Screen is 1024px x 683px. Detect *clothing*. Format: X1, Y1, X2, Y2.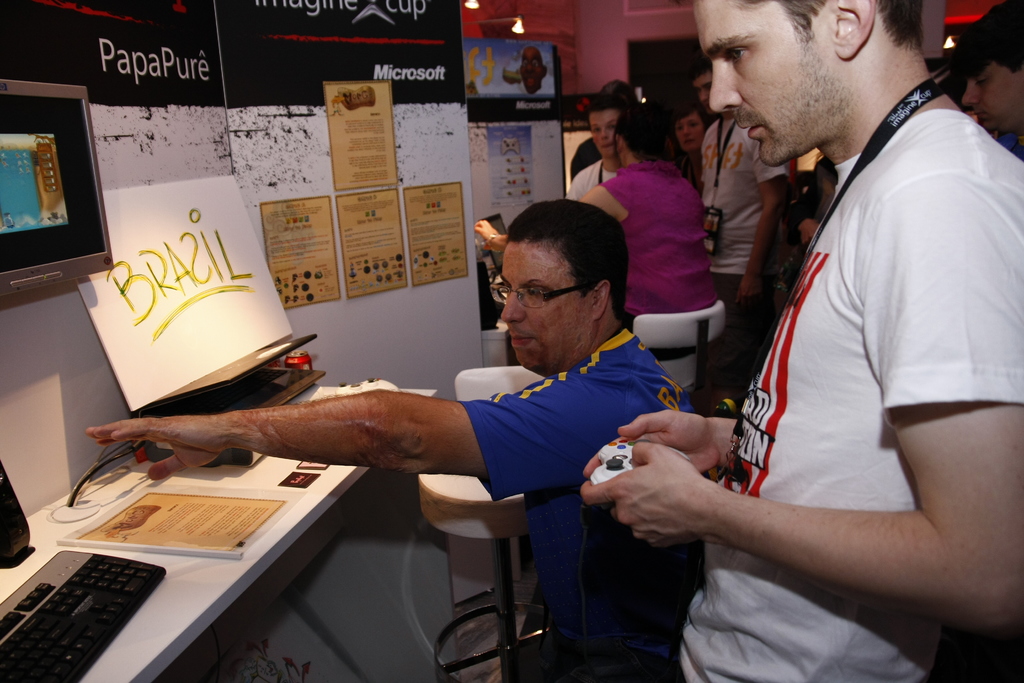
701, 59, 993, 646.
